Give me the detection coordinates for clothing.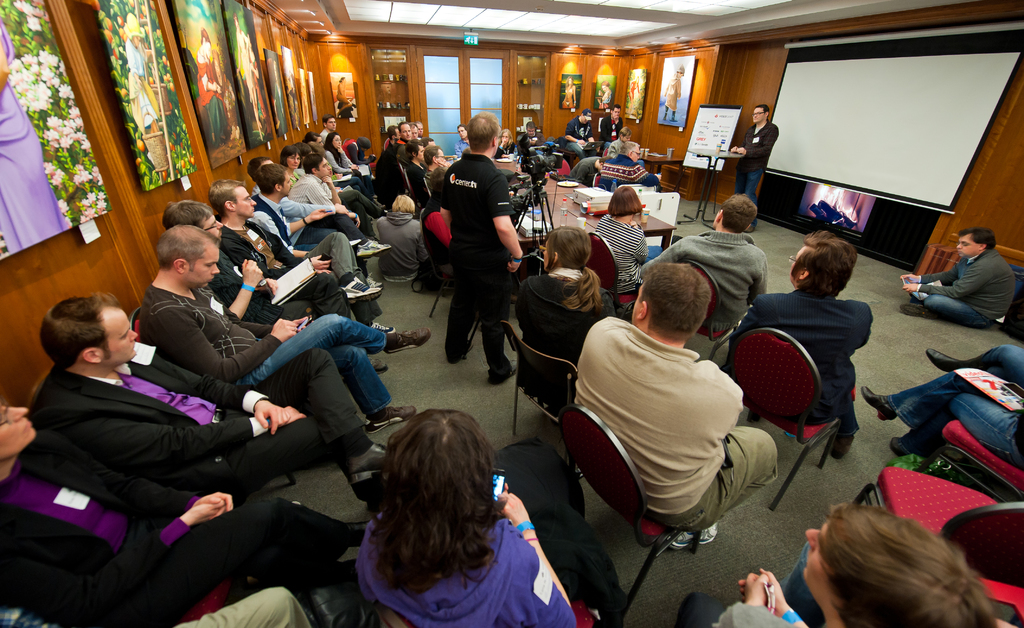
bbox=(913, 248, 1018, 330).
